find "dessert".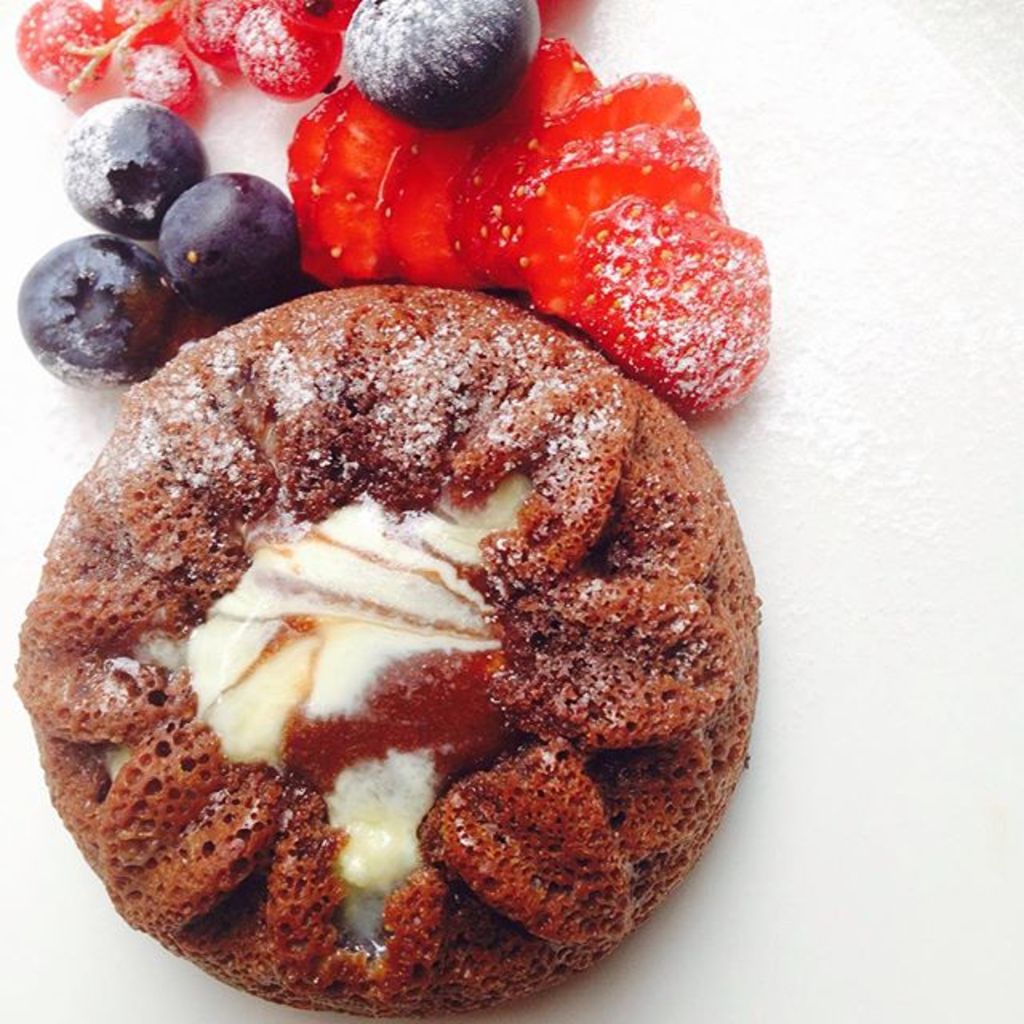
(left=24, top=0, right=350, bottom=112).
